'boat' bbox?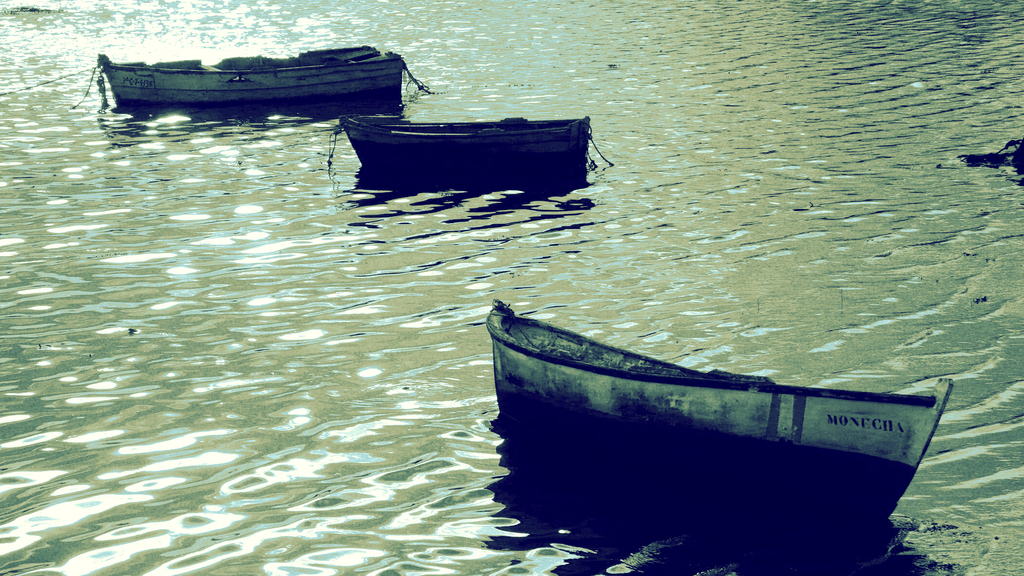
[100, 54, 426, 99]
